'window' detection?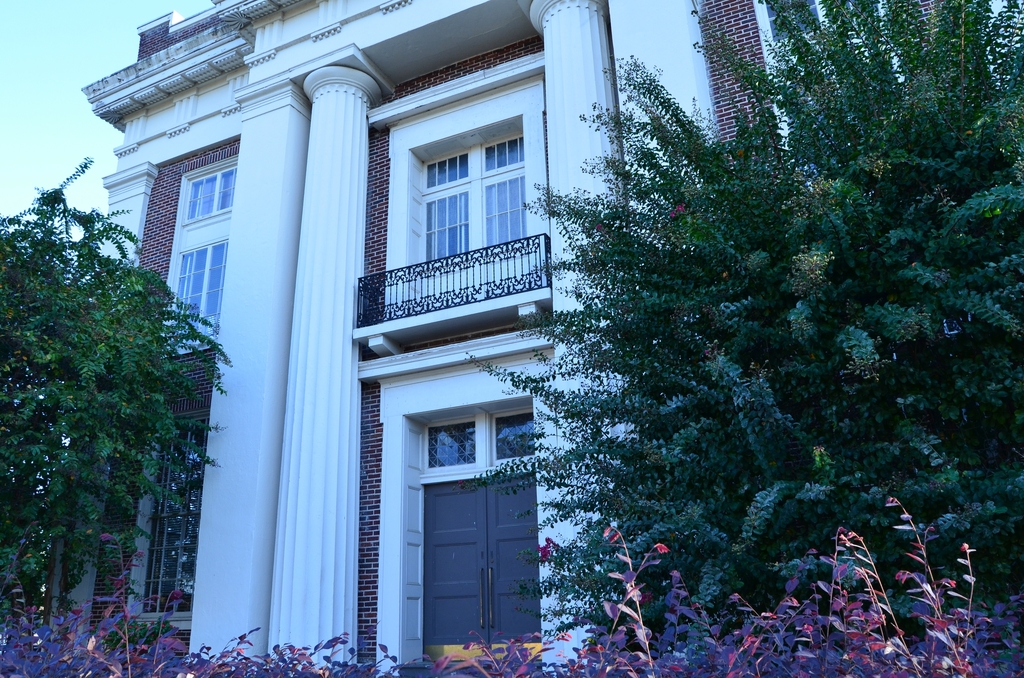
<box>425,420,477,467</box>
